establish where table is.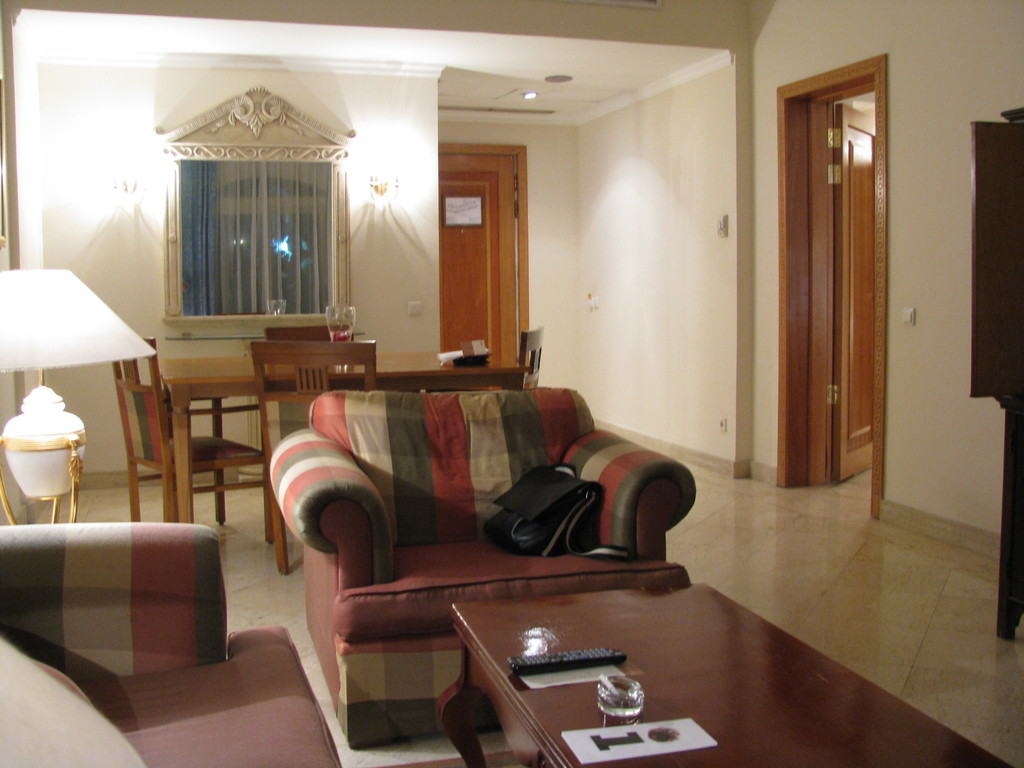
Established at [158, 348, 526, 524].
